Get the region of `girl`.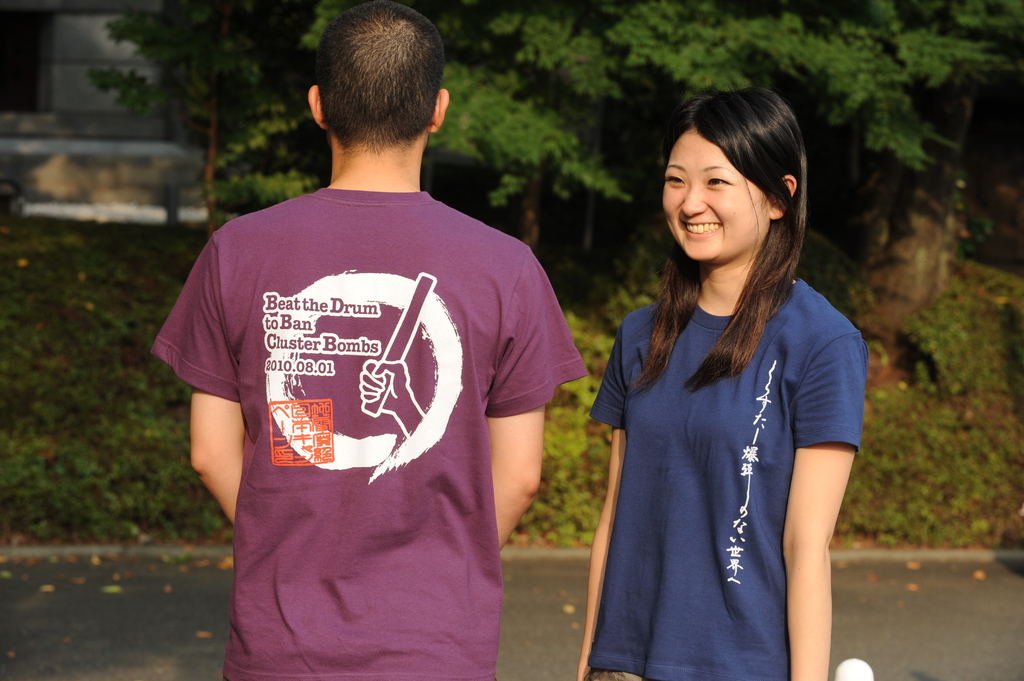
select_region(575, 77, 863, 680).
